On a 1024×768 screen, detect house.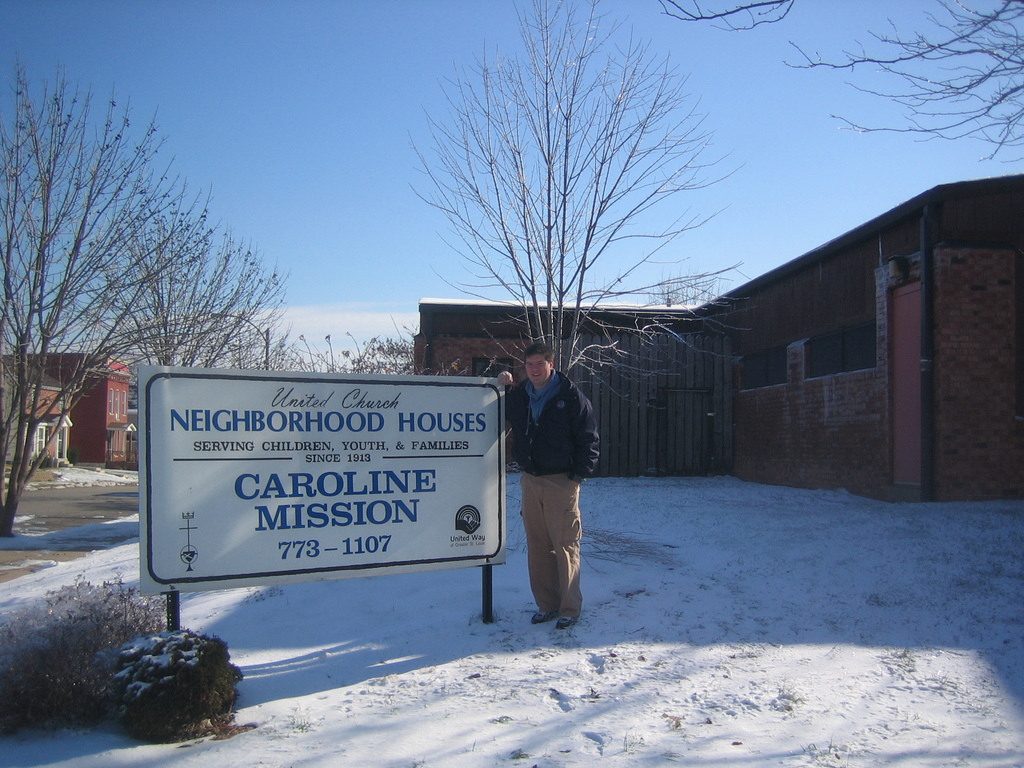
bbox=(4, 380, 76, 479).
